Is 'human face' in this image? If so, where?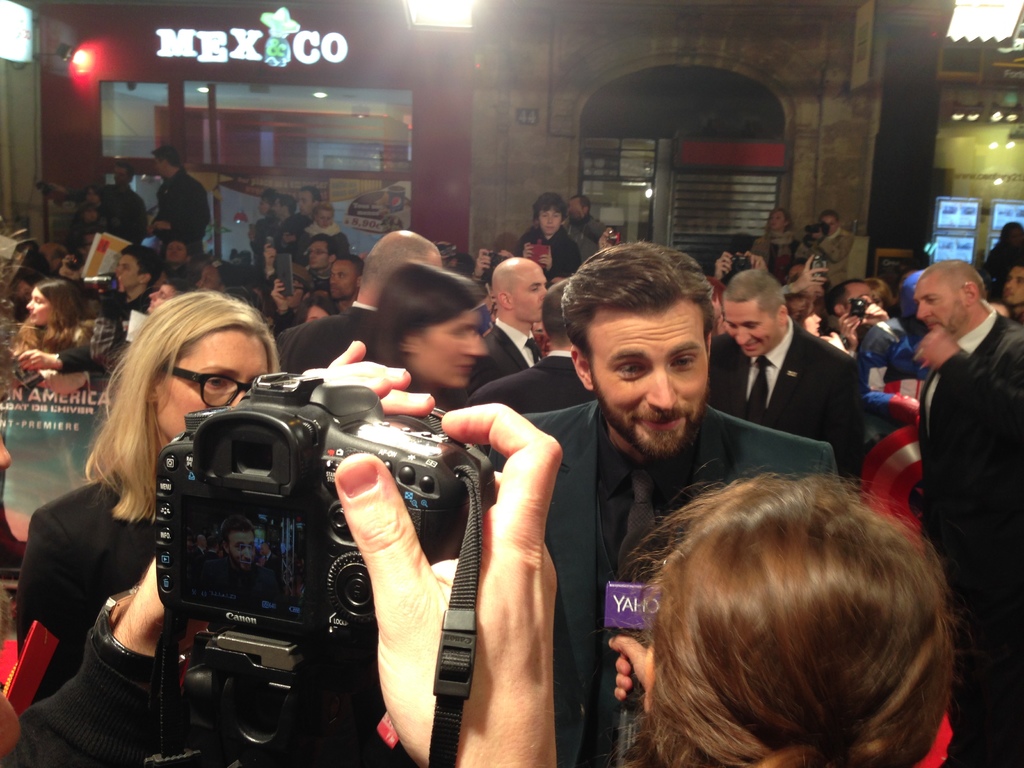
Yes, at bbox=[117, 253, 138, 287].
